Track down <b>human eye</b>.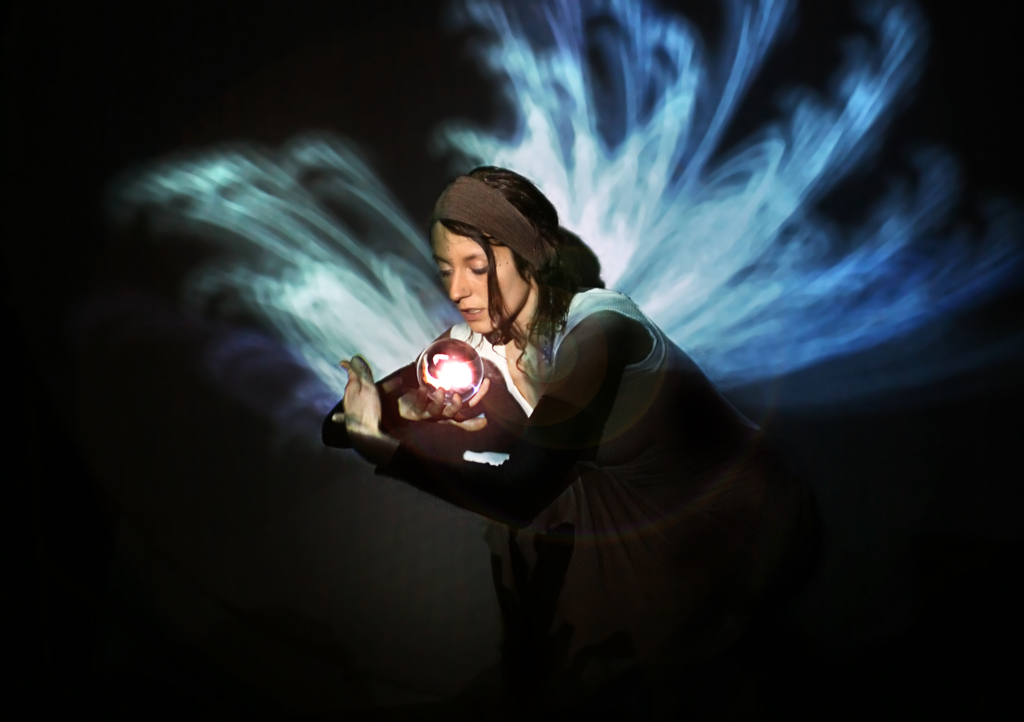
Tracked to box(468, 259, 495, 277).
